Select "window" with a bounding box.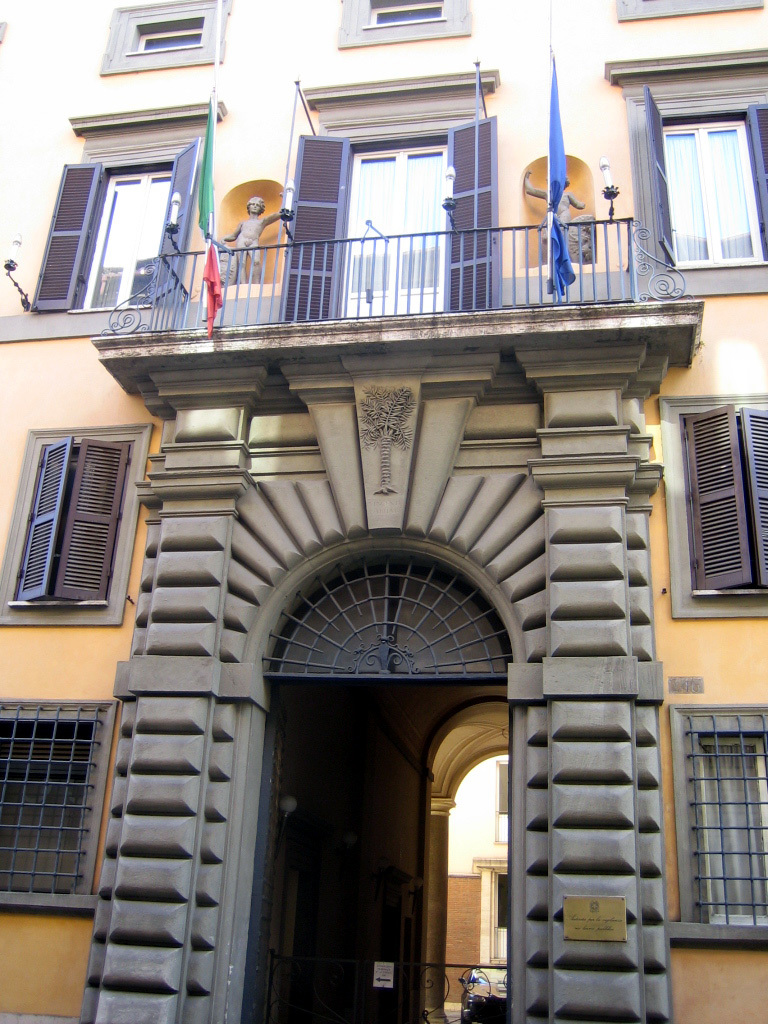
detection(96, 0, 233, 73).
